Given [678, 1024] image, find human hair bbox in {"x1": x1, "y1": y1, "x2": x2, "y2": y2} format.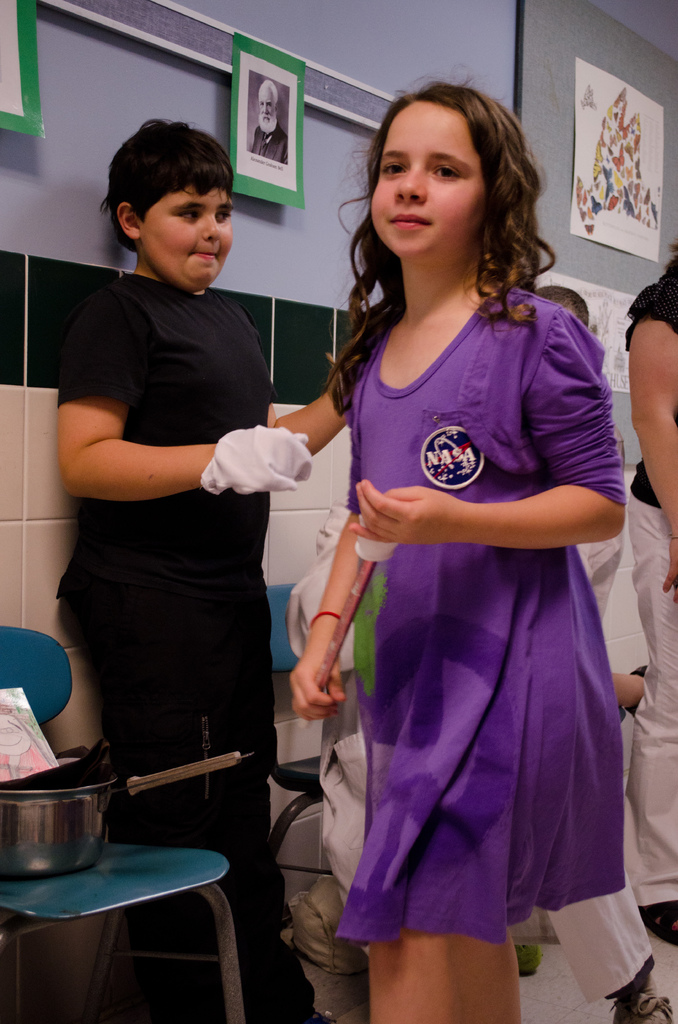
{"x1": 95, "y1": 113, "x2": 233, "y2": 262}.
